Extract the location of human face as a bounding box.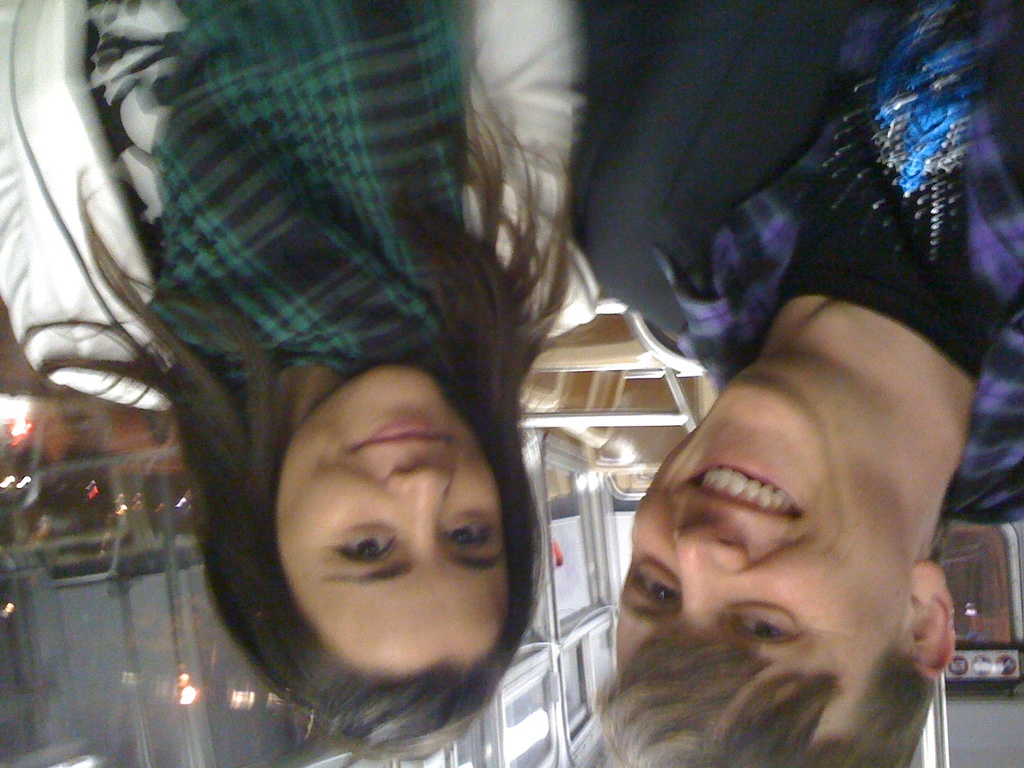
<region>277, 360, 511, 663</region>.
